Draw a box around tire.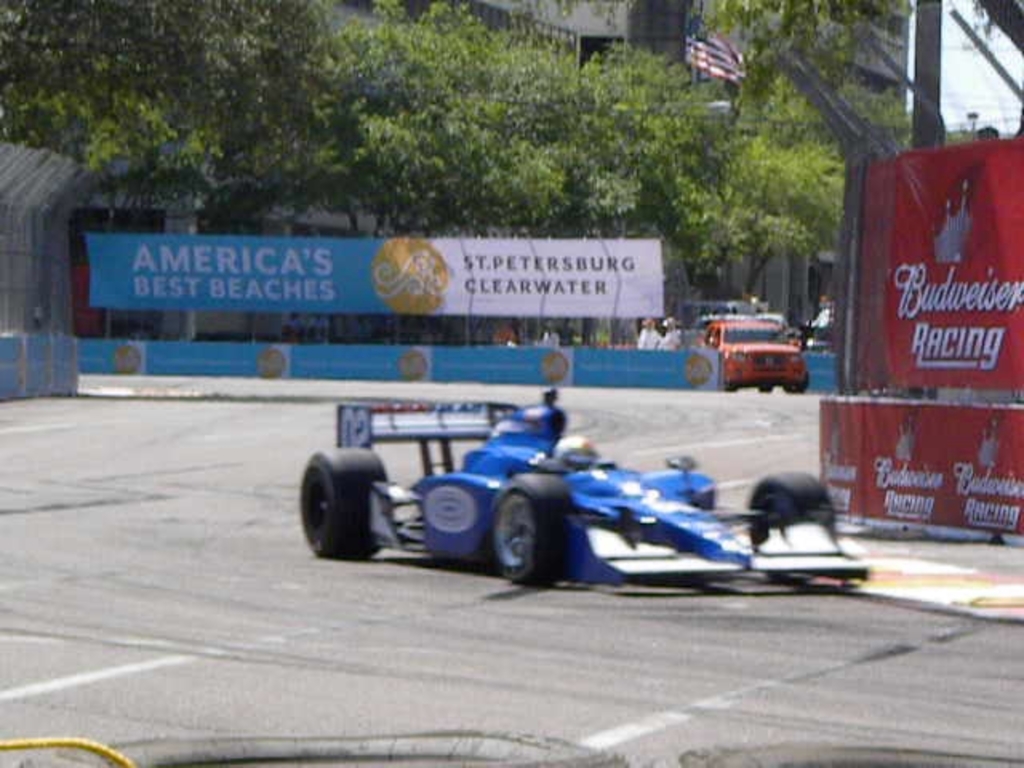
box(299, 443, 403, 555).
